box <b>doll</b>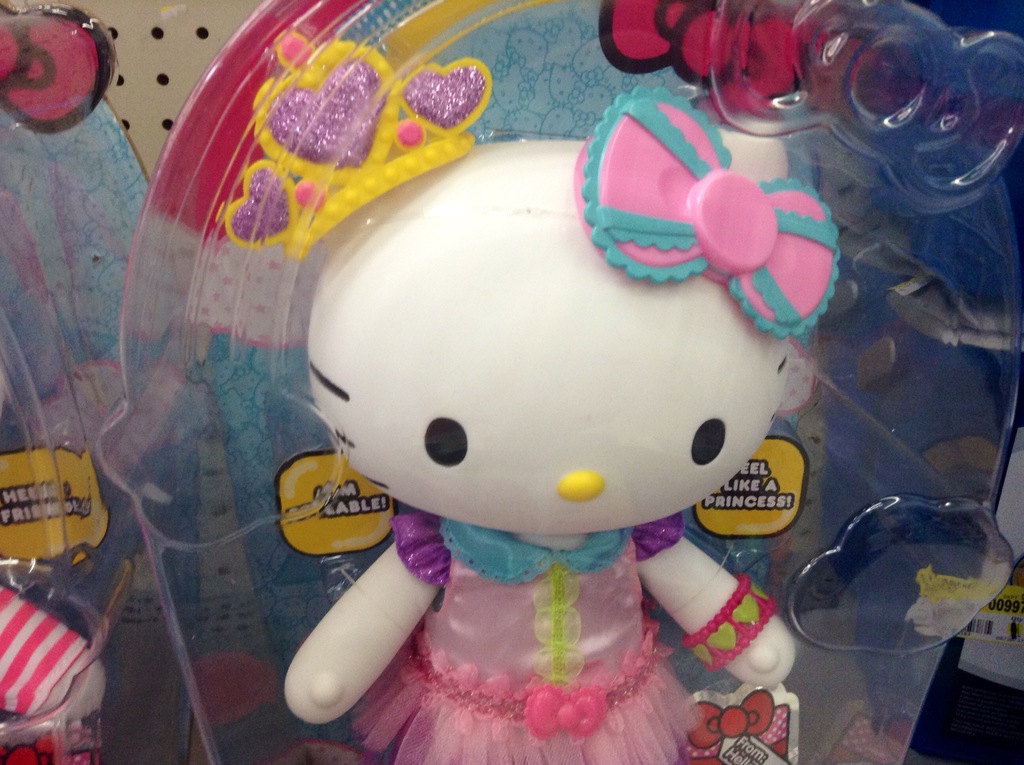
209/109/884/693
